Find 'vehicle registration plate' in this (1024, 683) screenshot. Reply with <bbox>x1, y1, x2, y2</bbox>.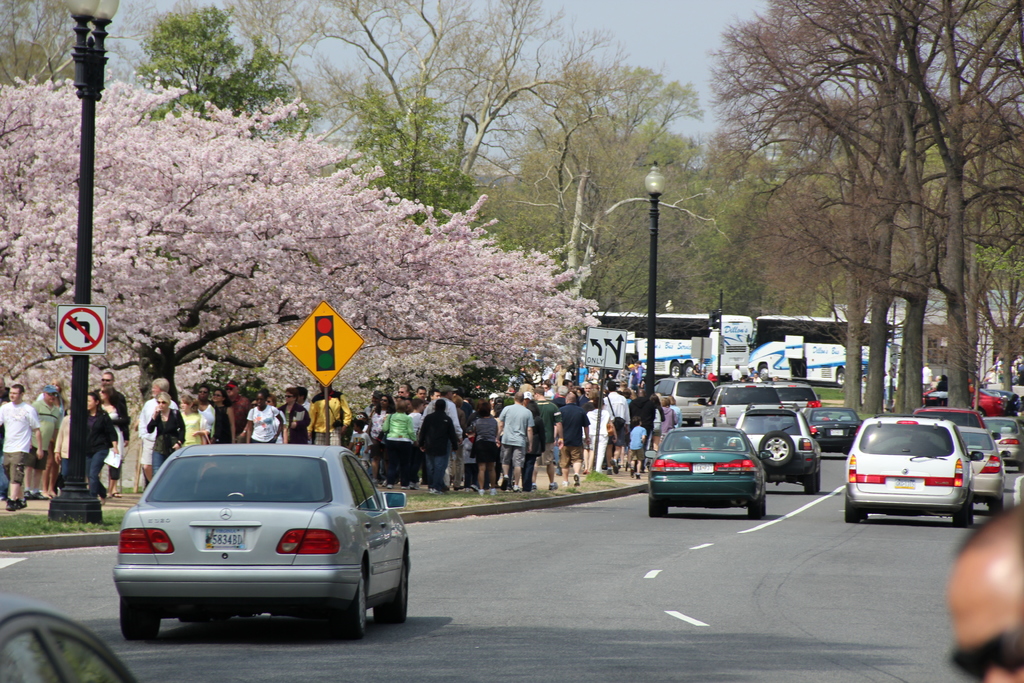
<bbox>692, 464, 714, 473</bbox>.
